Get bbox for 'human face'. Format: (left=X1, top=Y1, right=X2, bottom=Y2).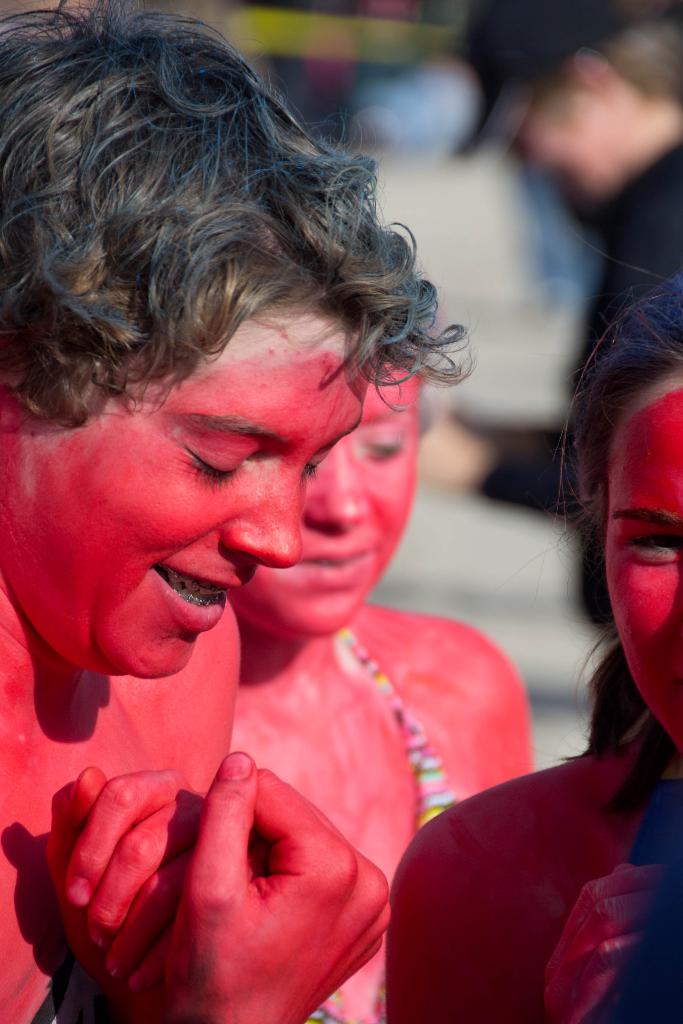
(left=0, top=300, right=373, bottom=682).
